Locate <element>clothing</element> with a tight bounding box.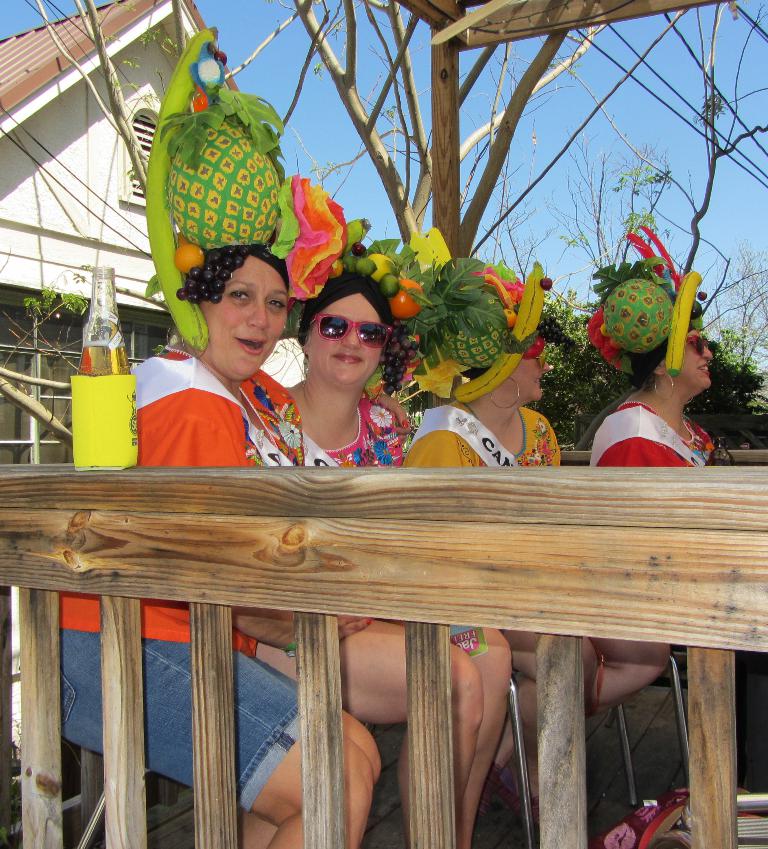
l=317, t=391, r=399, b=472.
